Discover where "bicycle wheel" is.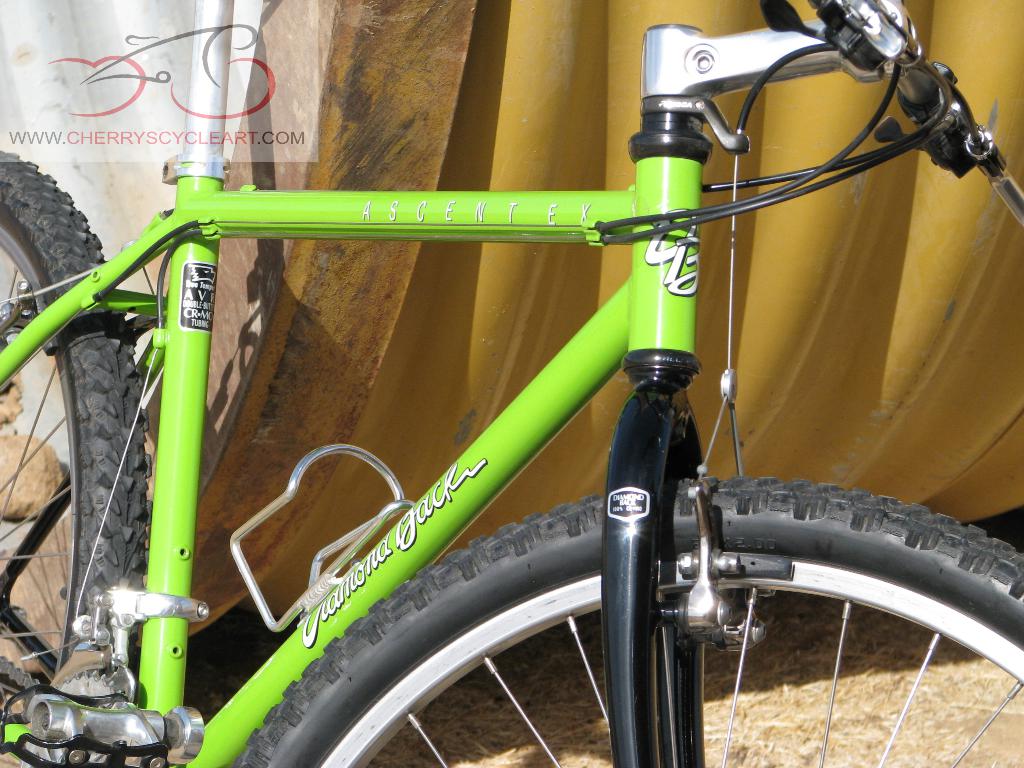
Discovered at <region>0, 147, 147, 767</region>.
